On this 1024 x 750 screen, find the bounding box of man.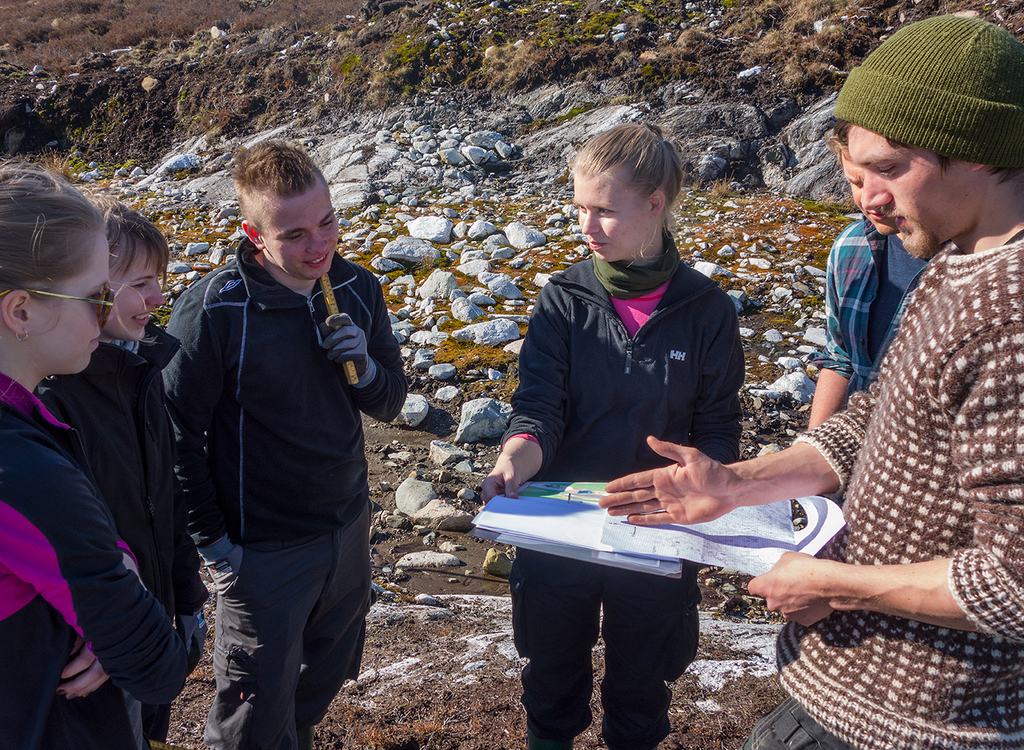
Bounding box: Rect(597, 13, 1023, 749).
